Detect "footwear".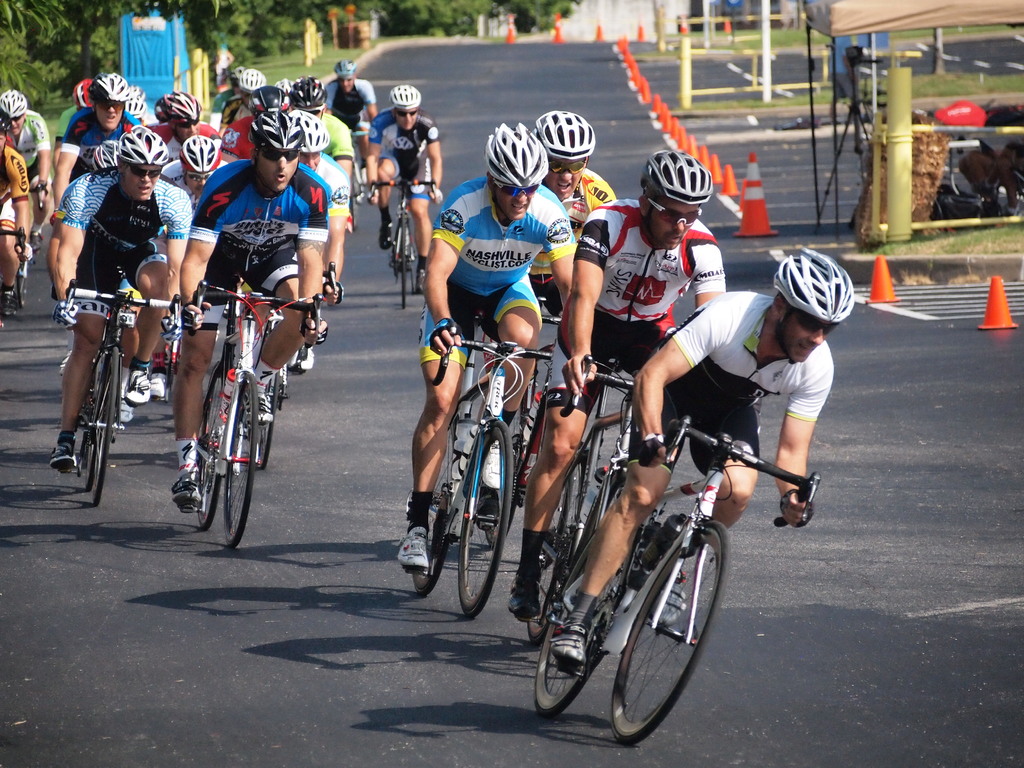
Detected at (left=145, top=369, right=165, bottom=399).
